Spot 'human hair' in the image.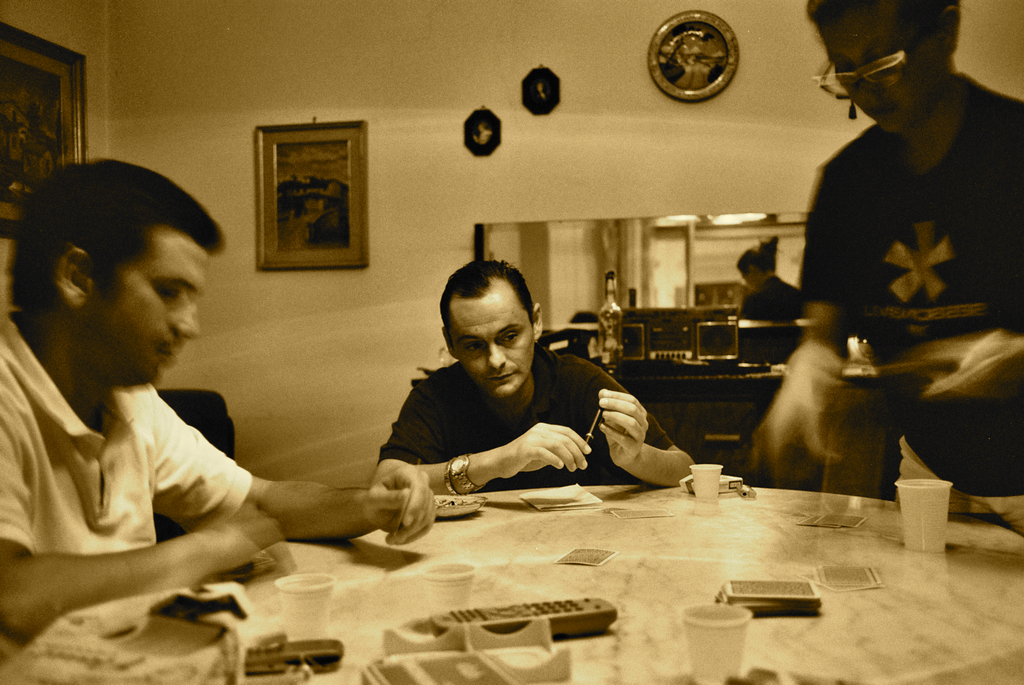
'human hair' found at [10, 157, 229, 301].
